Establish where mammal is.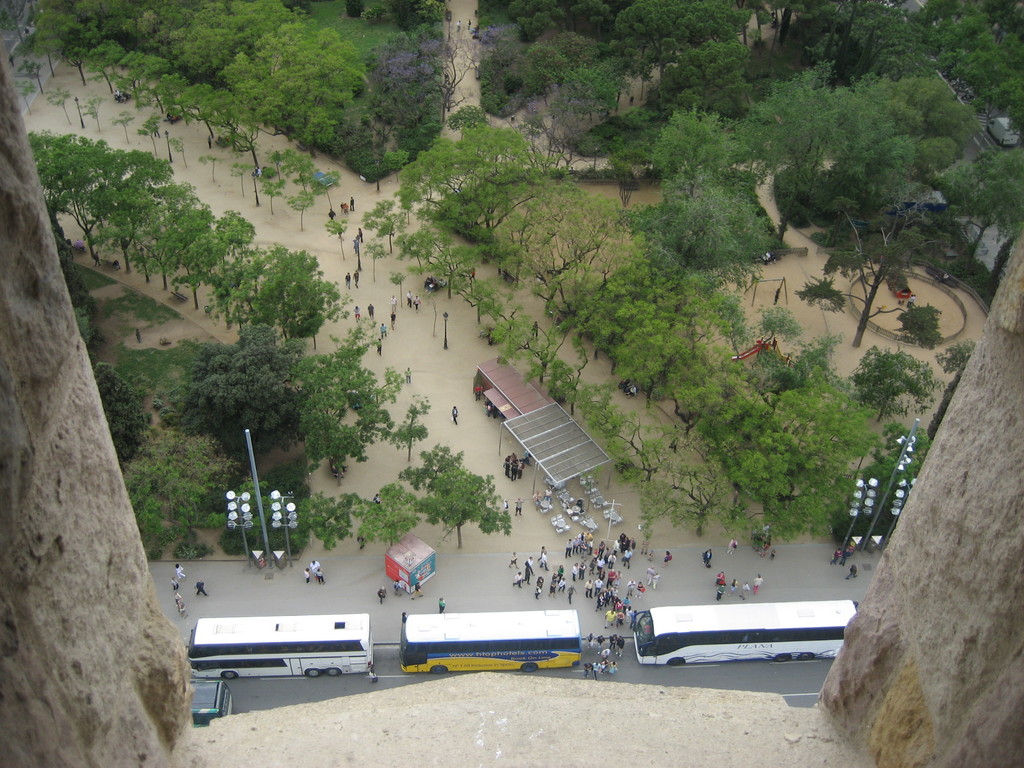
Established at locate(372, 340, 381, 355).
